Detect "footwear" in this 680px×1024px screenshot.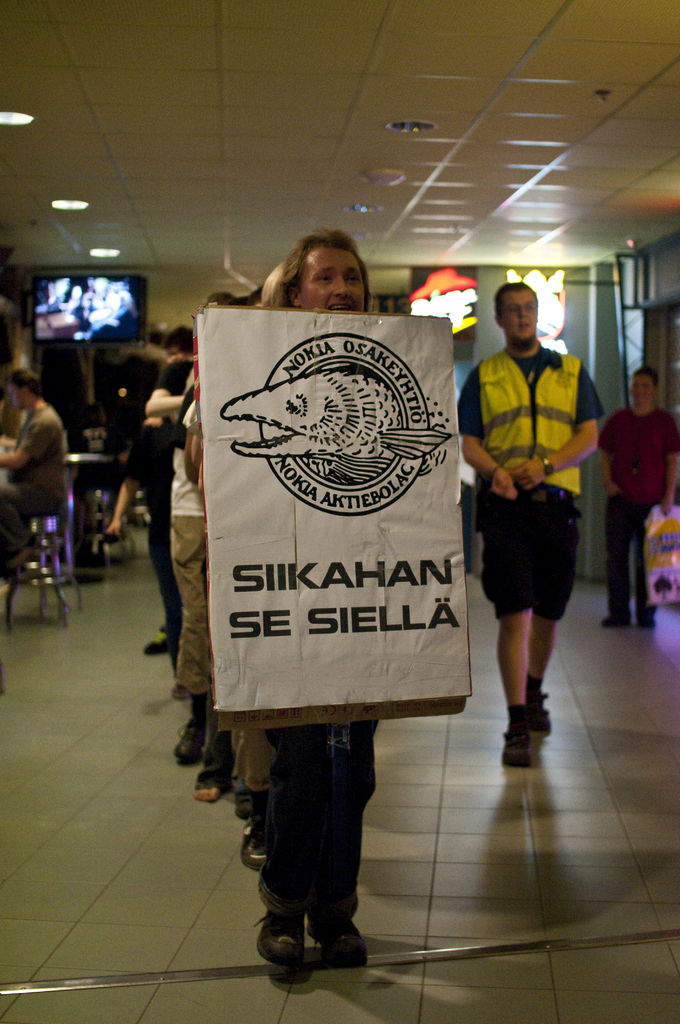
Detection: <region>241, 819, 268, 874</region>.
